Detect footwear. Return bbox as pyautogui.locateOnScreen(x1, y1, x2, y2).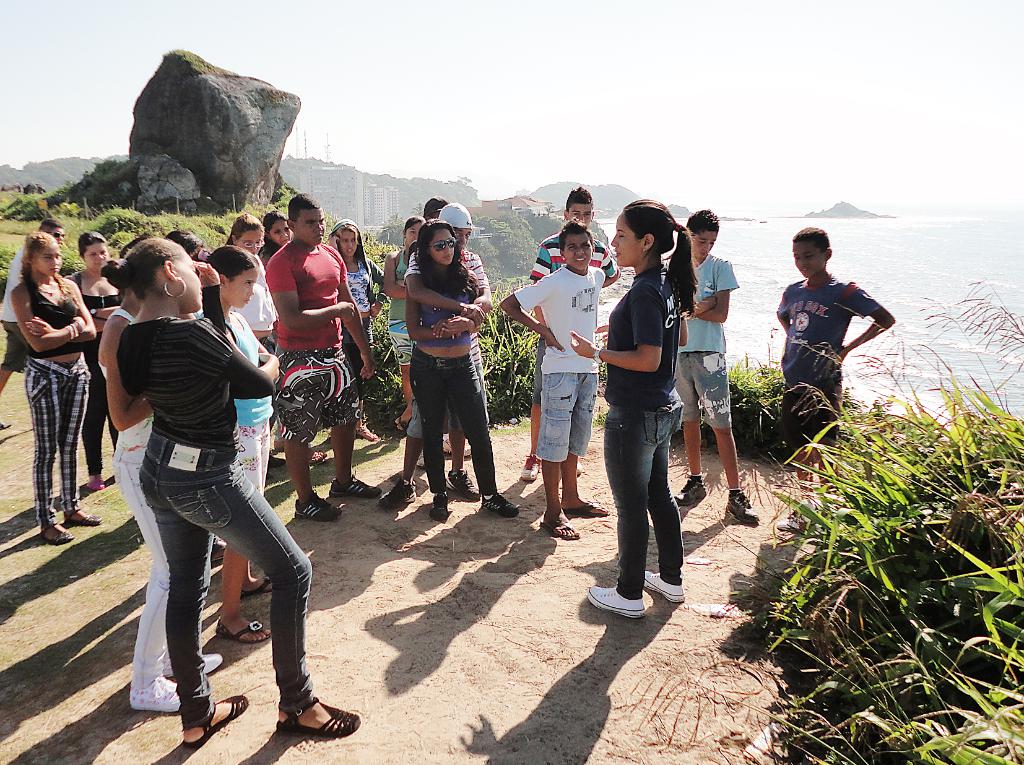
pyautogui.locateOnScreen(680, 469, 707, 508).
